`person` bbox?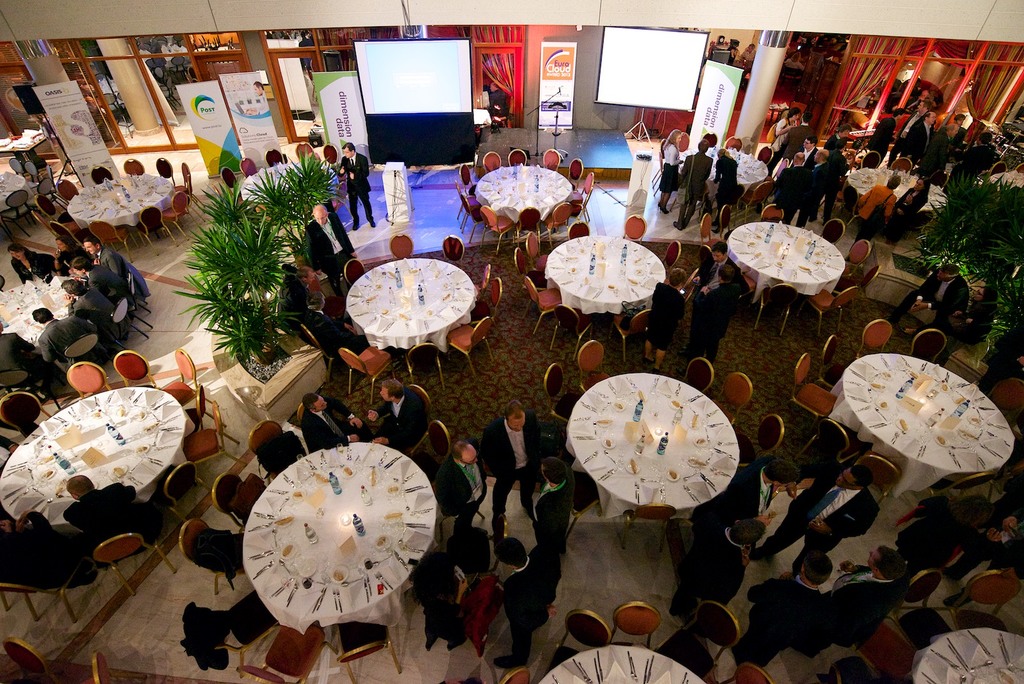
BBox(368, 373, 428, 455)
